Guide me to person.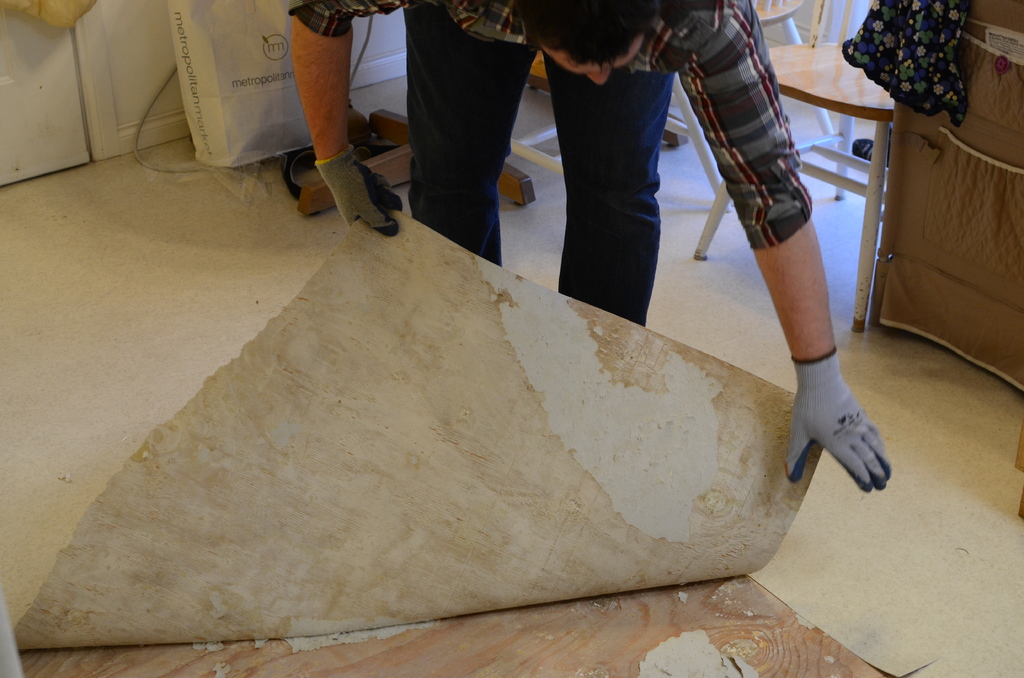
Guidance: (285,0,897,490).
